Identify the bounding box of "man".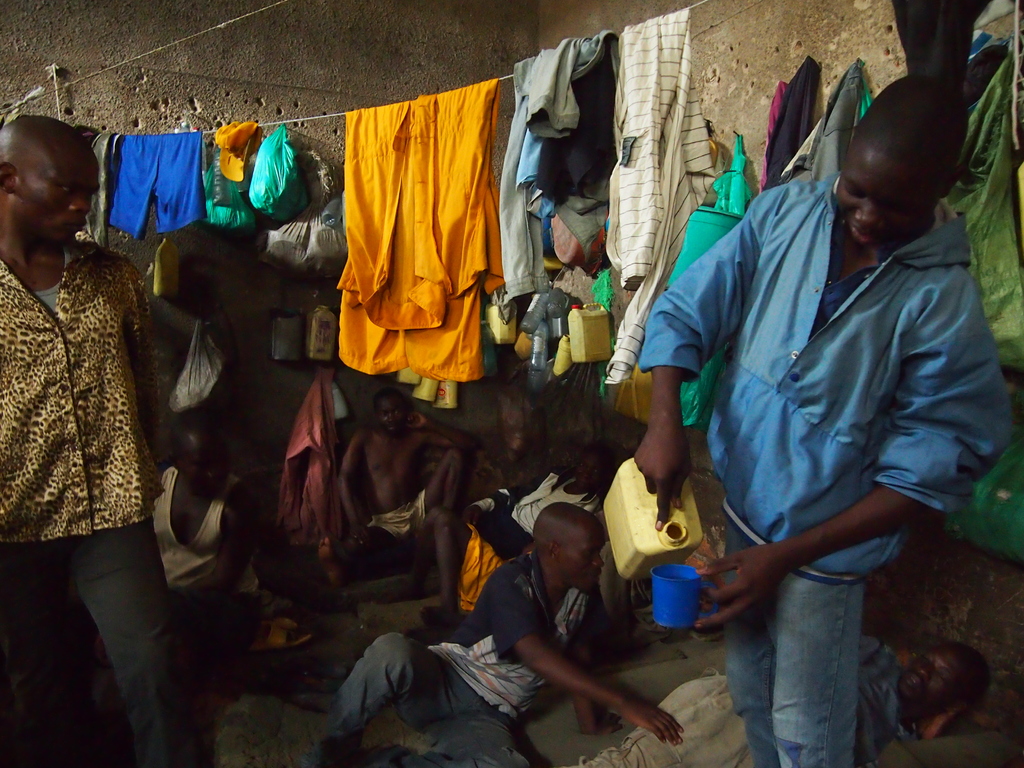
BBox(0, 115, 205, 767).
